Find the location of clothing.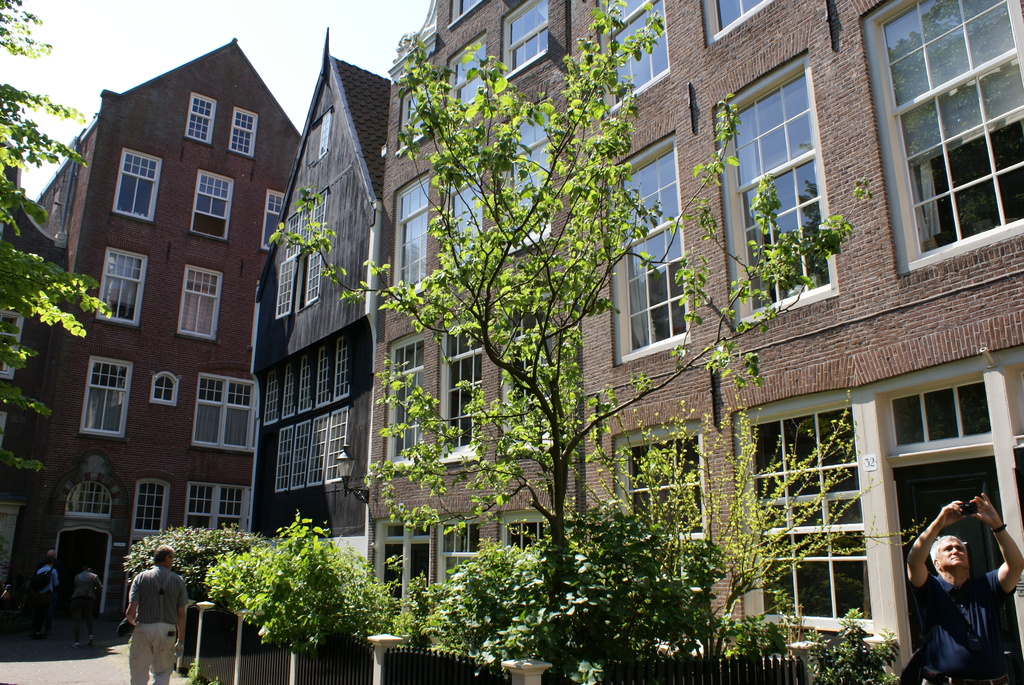
Location: rect(905, 569, 1023, 684).
